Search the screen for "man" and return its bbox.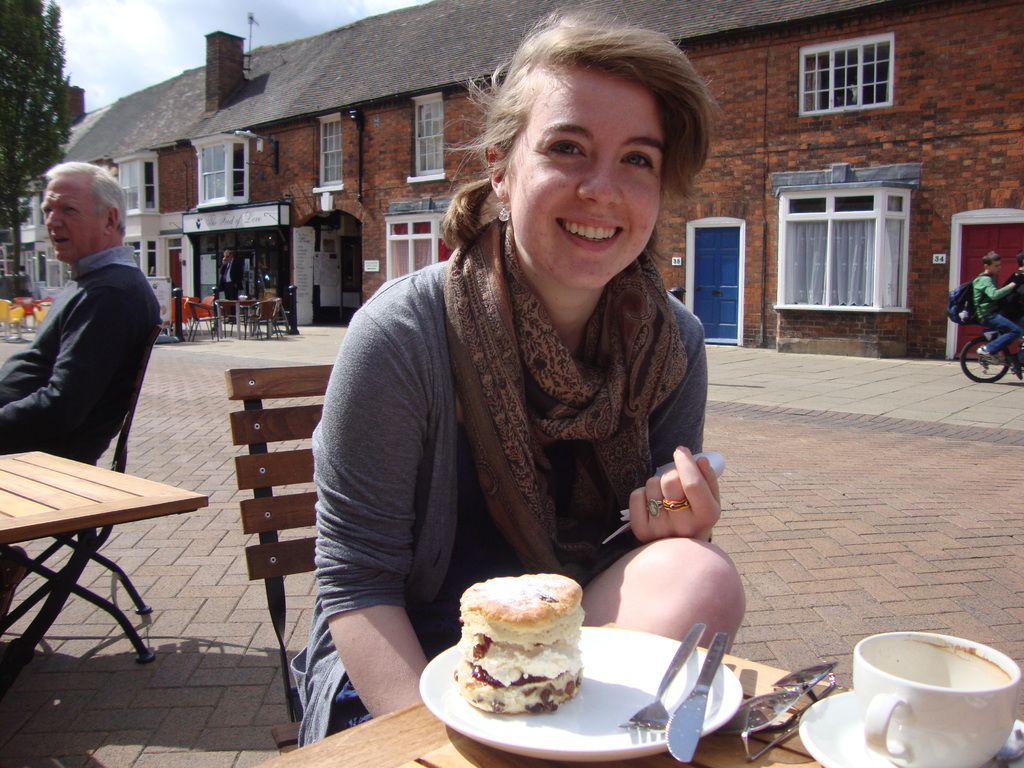
Found: l=216, t=245, r=245, b=323.
